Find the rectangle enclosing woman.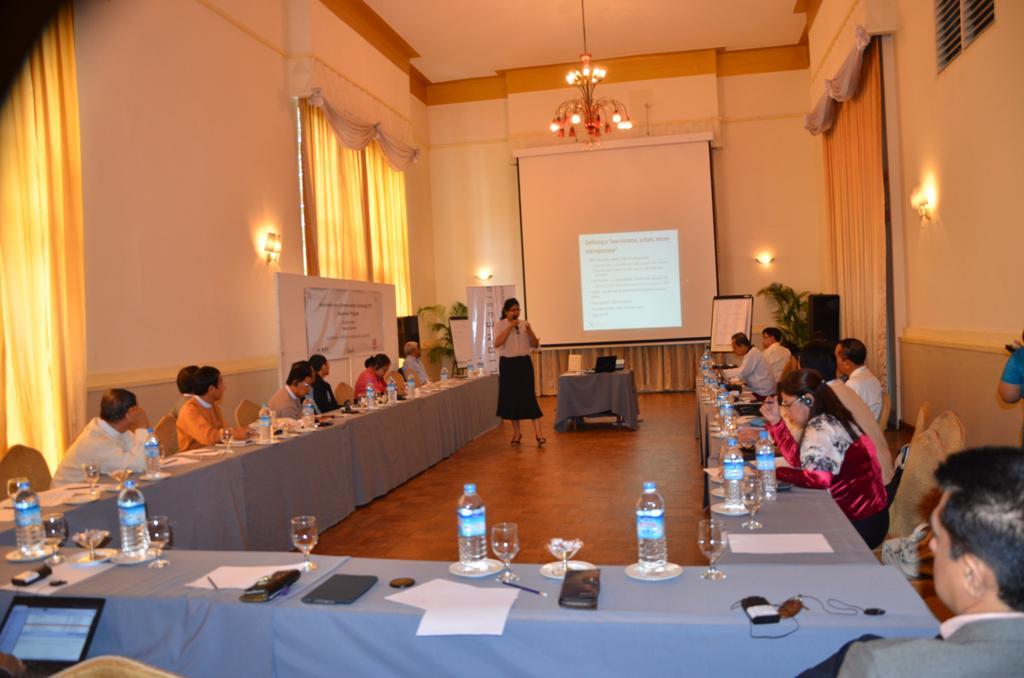
BBox(352, 351, 392, 403).
